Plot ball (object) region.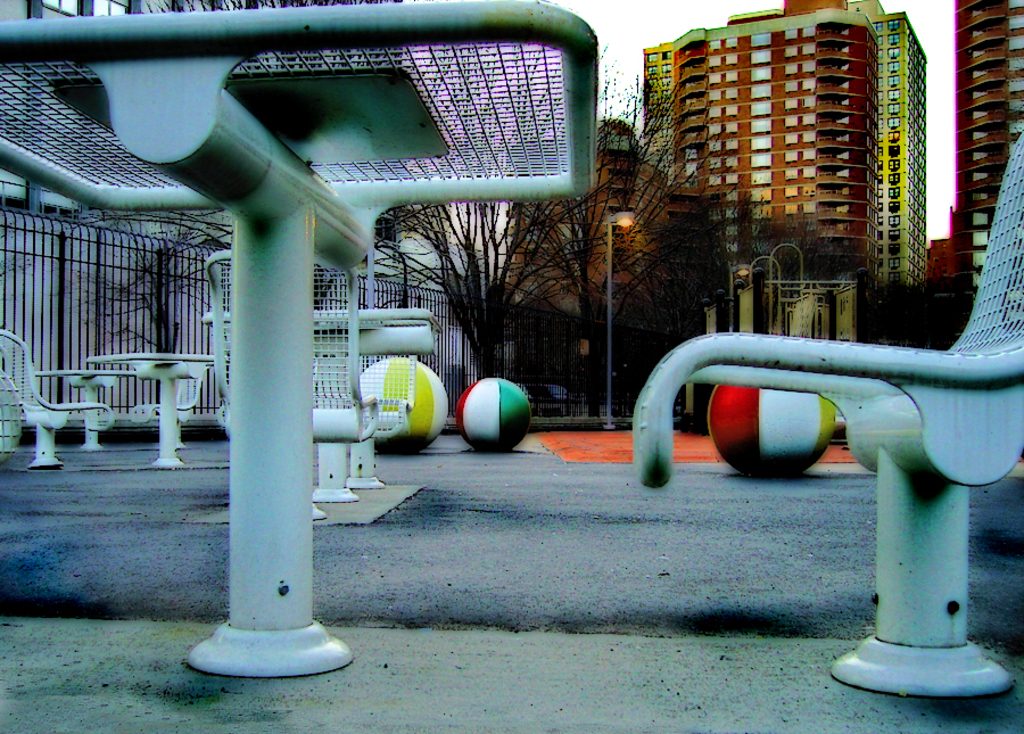
Plotted at (x1=362, y1=354, x2=444, y2=454).
